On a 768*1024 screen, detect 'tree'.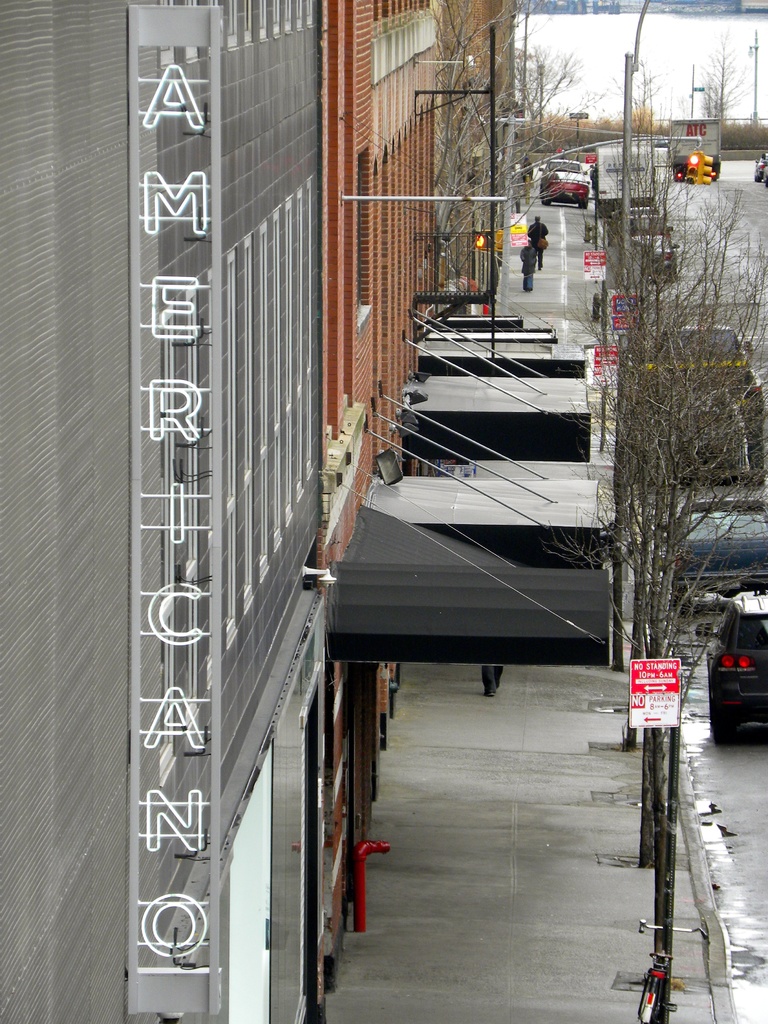
(506, 88, 767, 993).
